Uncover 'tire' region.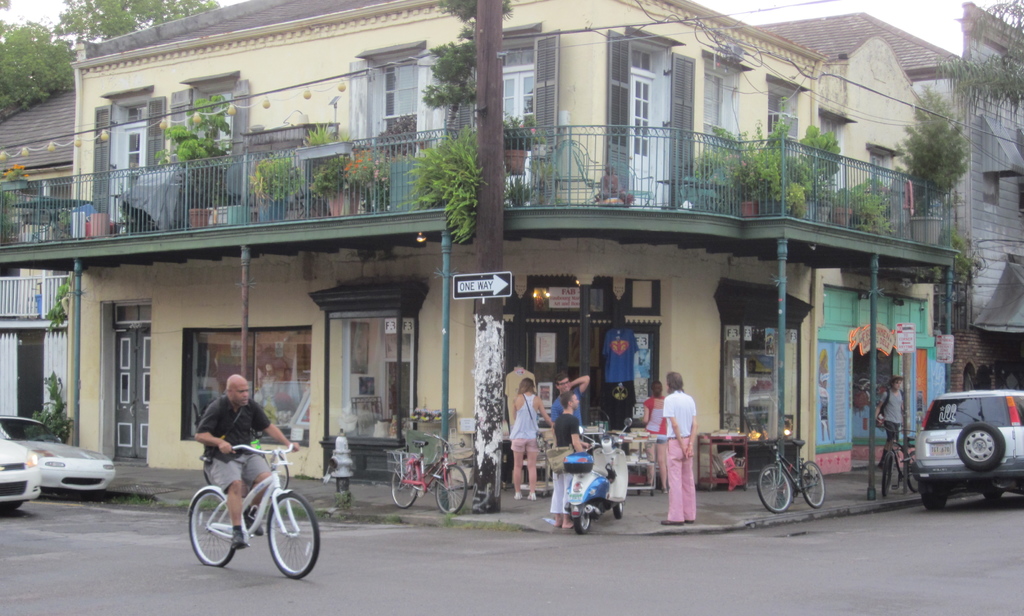
Uncovered: {"x1": 391, "y1": 462, "x2": 417, "y2": 507}.
